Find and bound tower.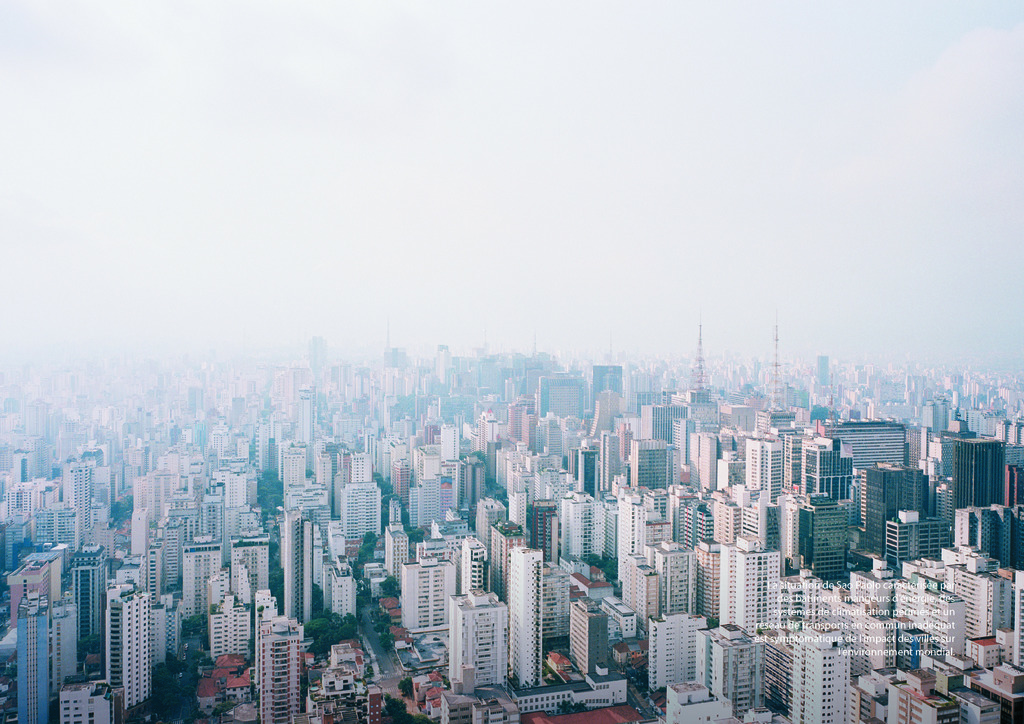
Bound: 563:589:614:684.
